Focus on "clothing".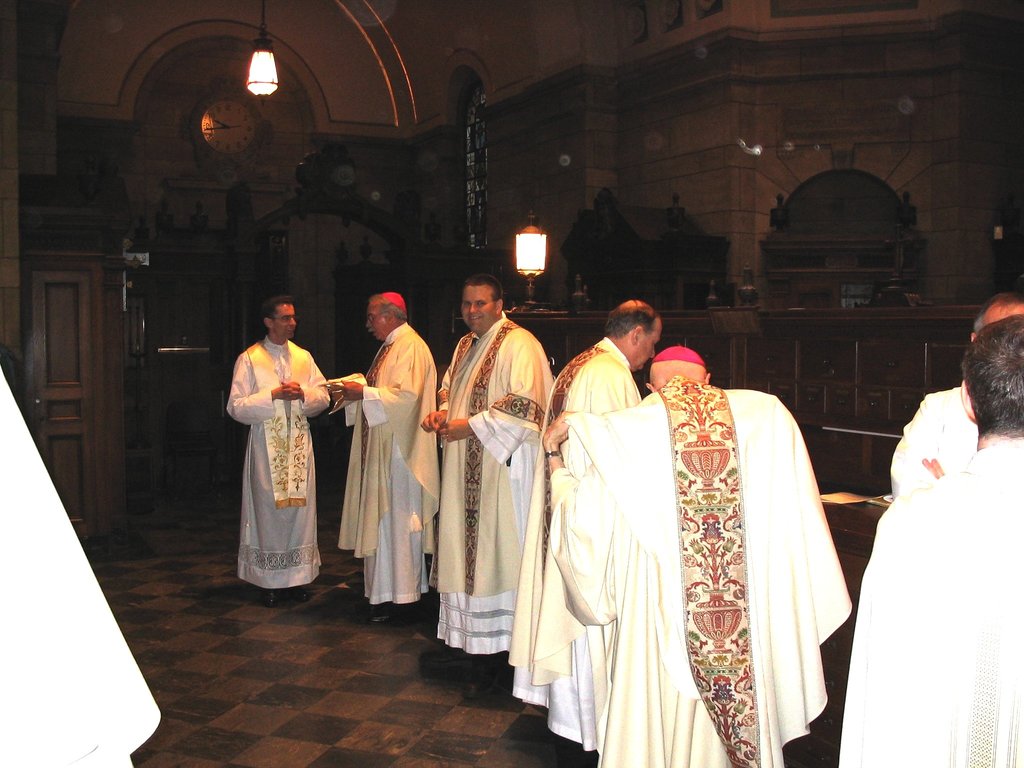
Focused at (337,320,436,607).
